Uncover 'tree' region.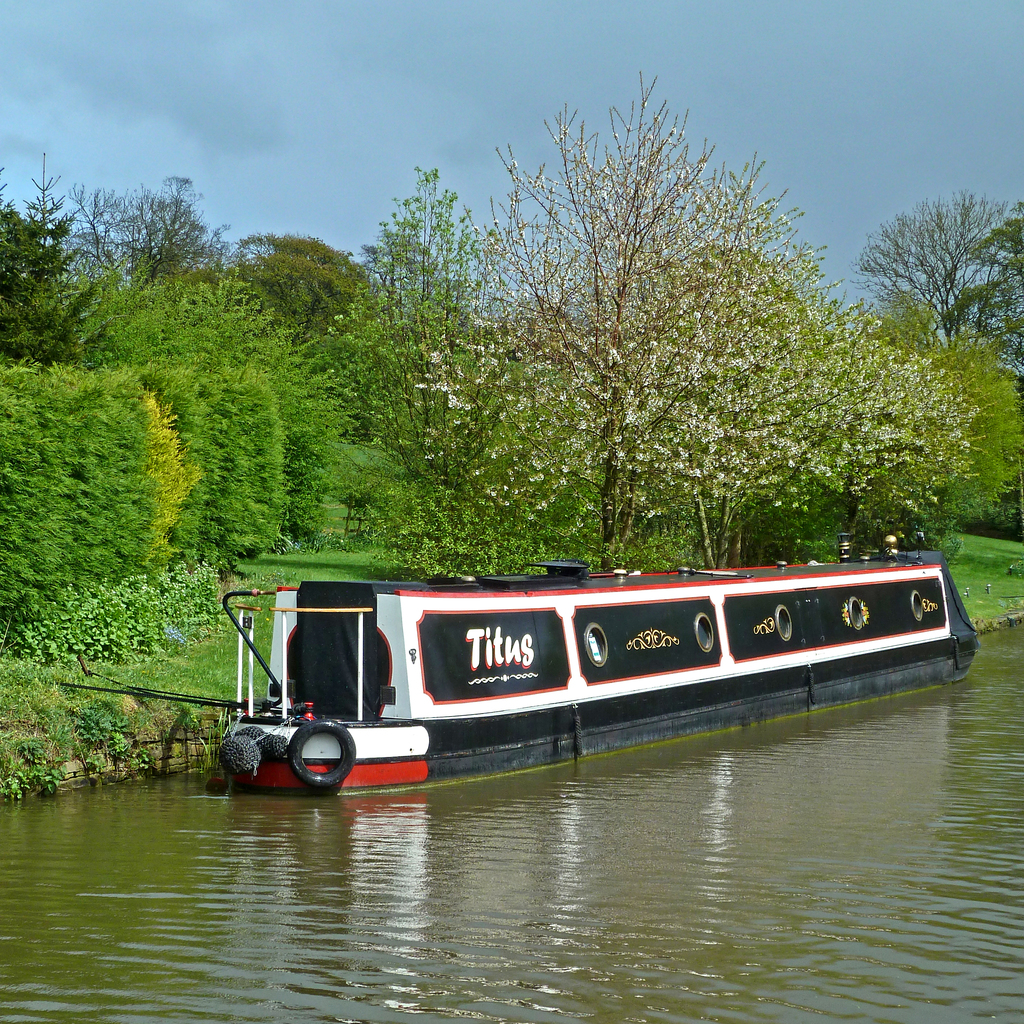
Uncovered: (0, 153, 108, 370).
